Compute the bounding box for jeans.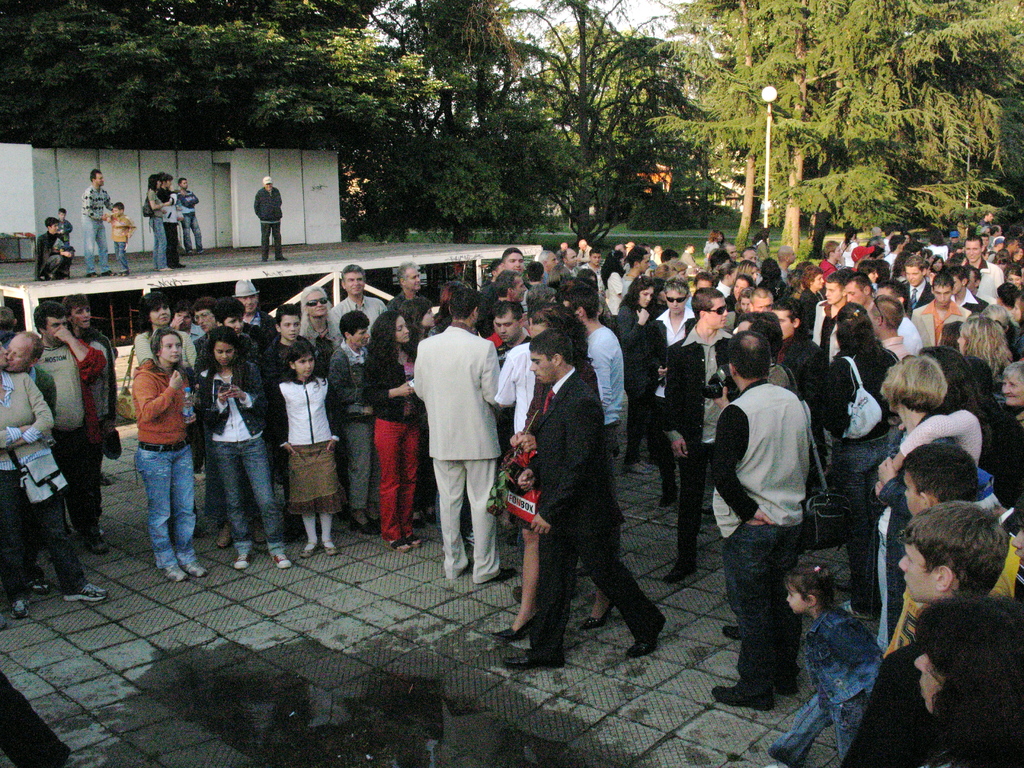
bbox=[182, 214, 202, 248].
